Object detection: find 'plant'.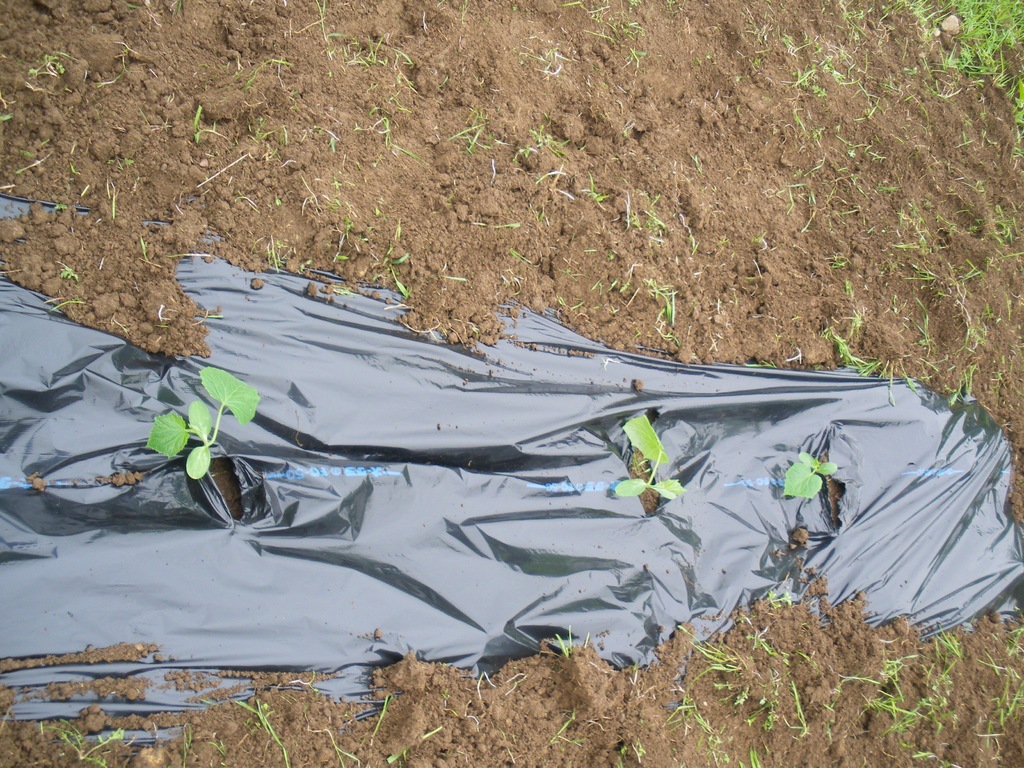
(484, 221, 530, 236).
